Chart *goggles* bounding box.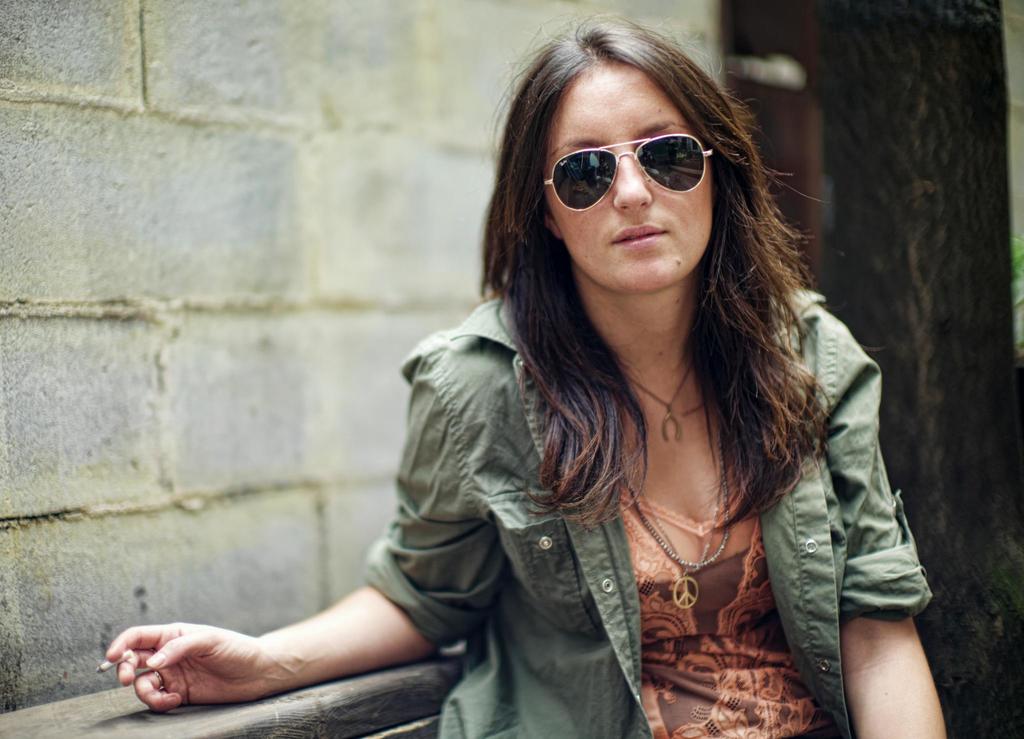
Charted: {"x1": 538, "y1": 114, "x2": 733, "y2": 196}.
